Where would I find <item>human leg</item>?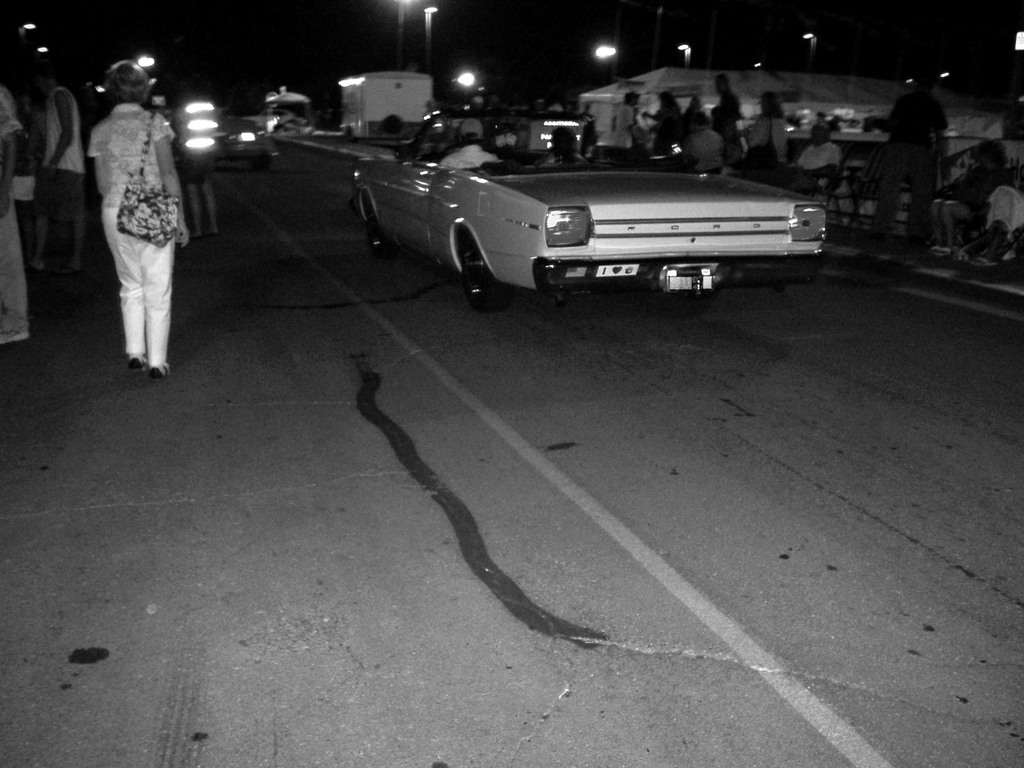
At Rect(64, 169, 83, 271).
